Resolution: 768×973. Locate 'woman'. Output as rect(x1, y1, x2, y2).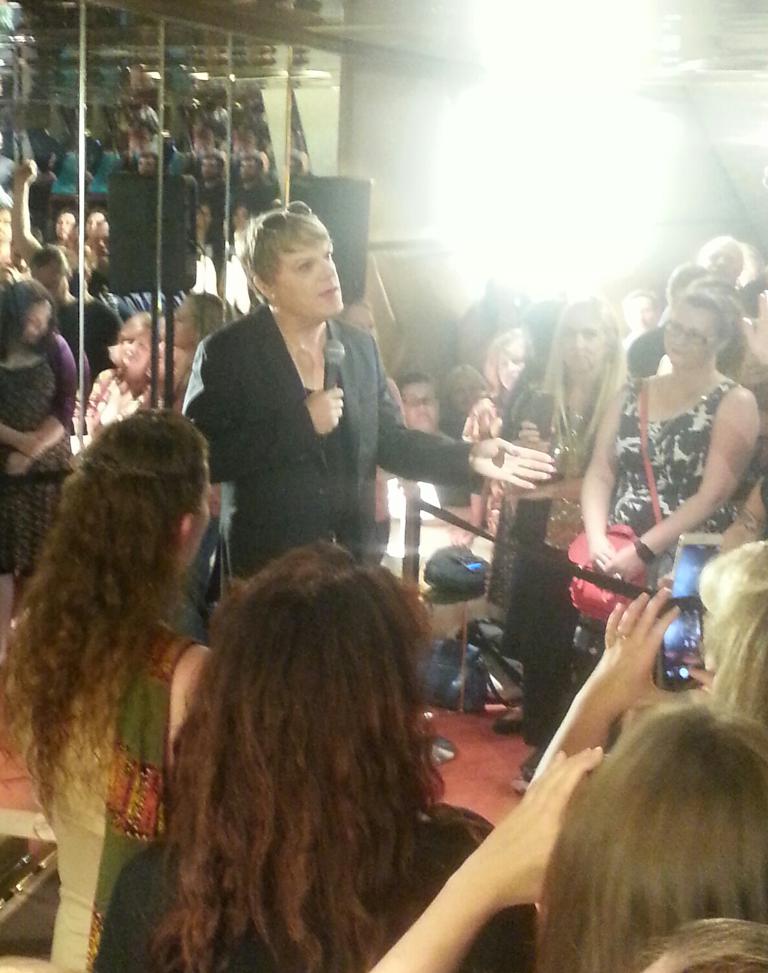
rect(363, 702, 767, 972).
